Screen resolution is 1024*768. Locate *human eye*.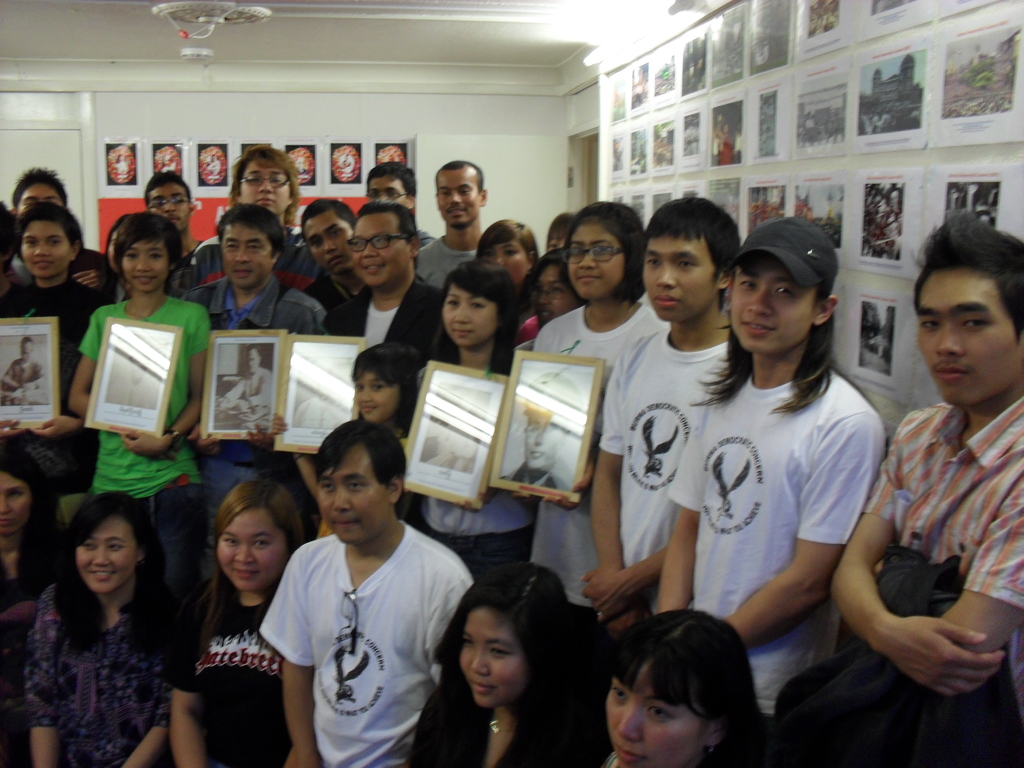
[351,480,366,490].
